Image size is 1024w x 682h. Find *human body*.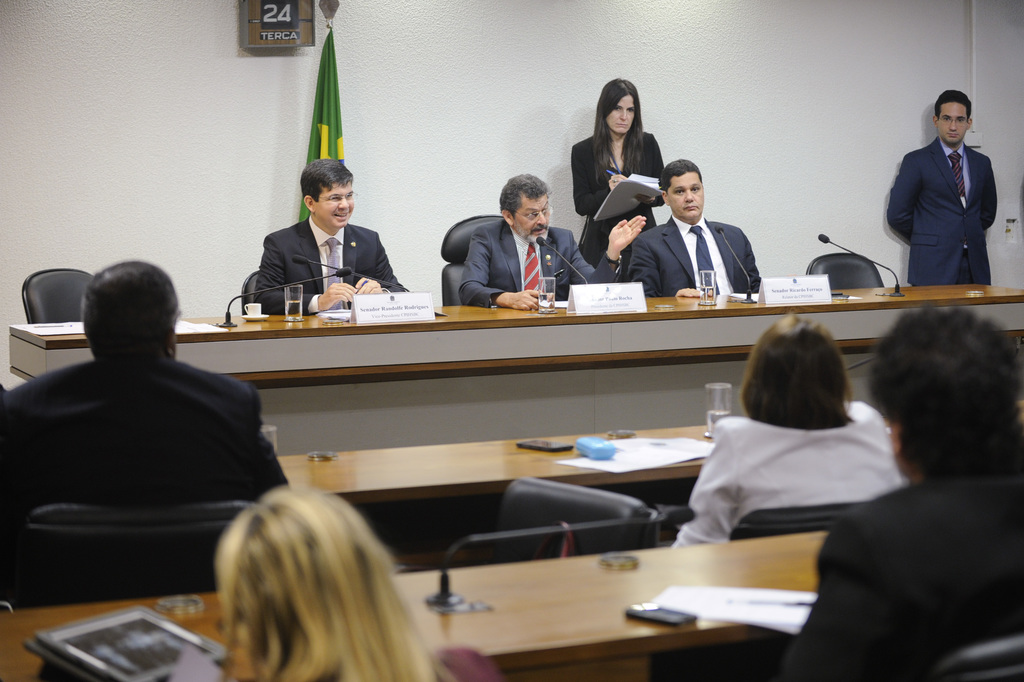
detection(458, 171, 588, 317).
